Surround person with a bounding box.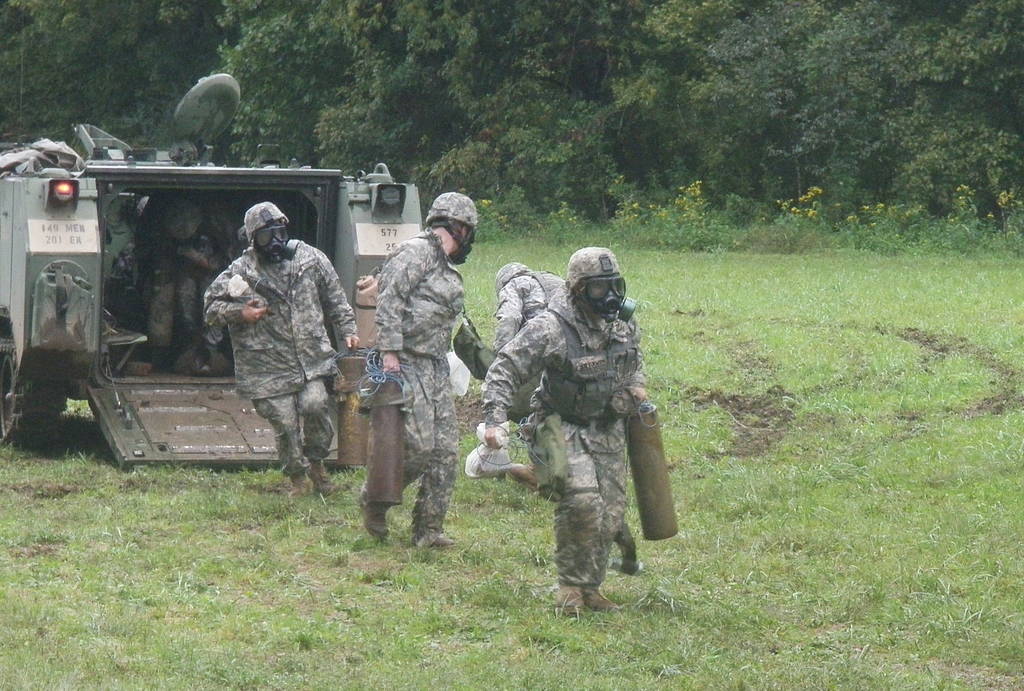
crop(477, 239, 671, 641).
